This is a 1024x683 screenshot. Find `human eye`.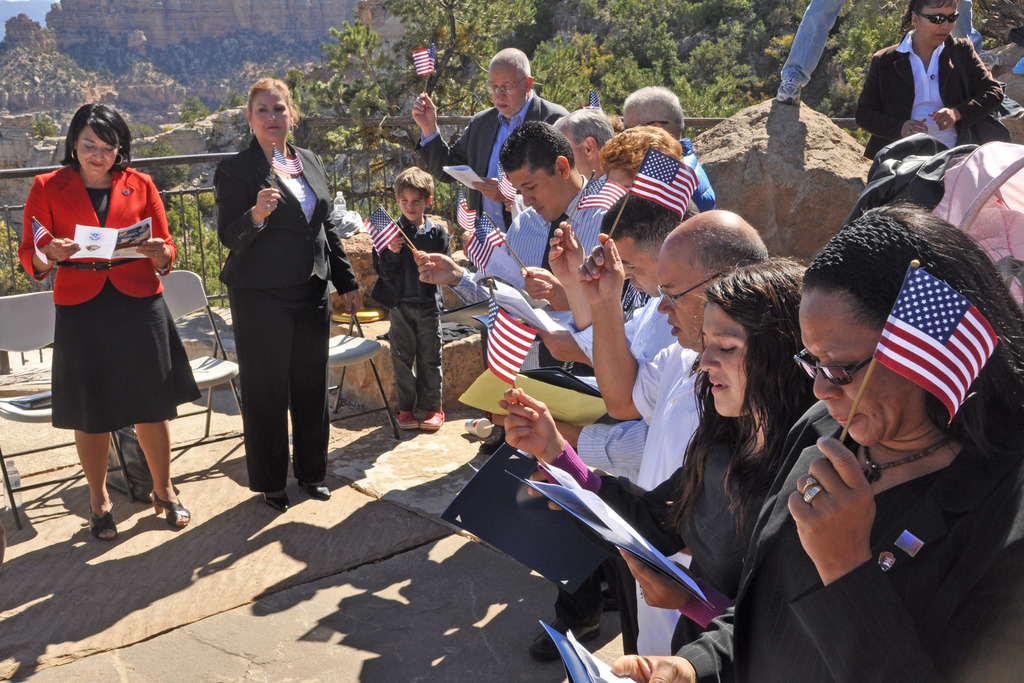
Bounding box: 274, 104, 285, 112.
